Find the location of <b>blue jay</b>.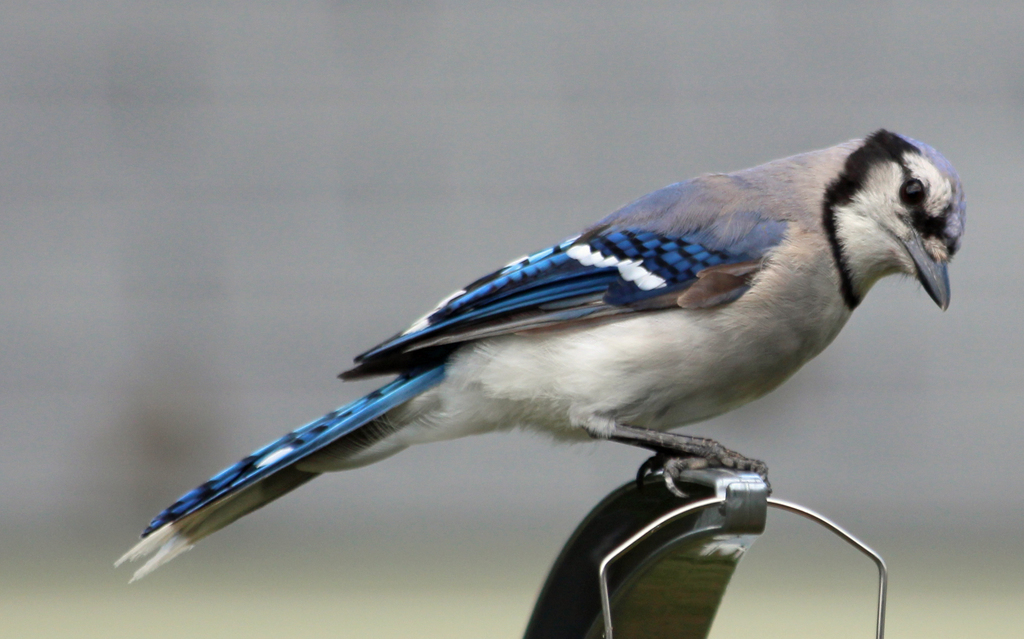
Location: [110,125,968,586].
